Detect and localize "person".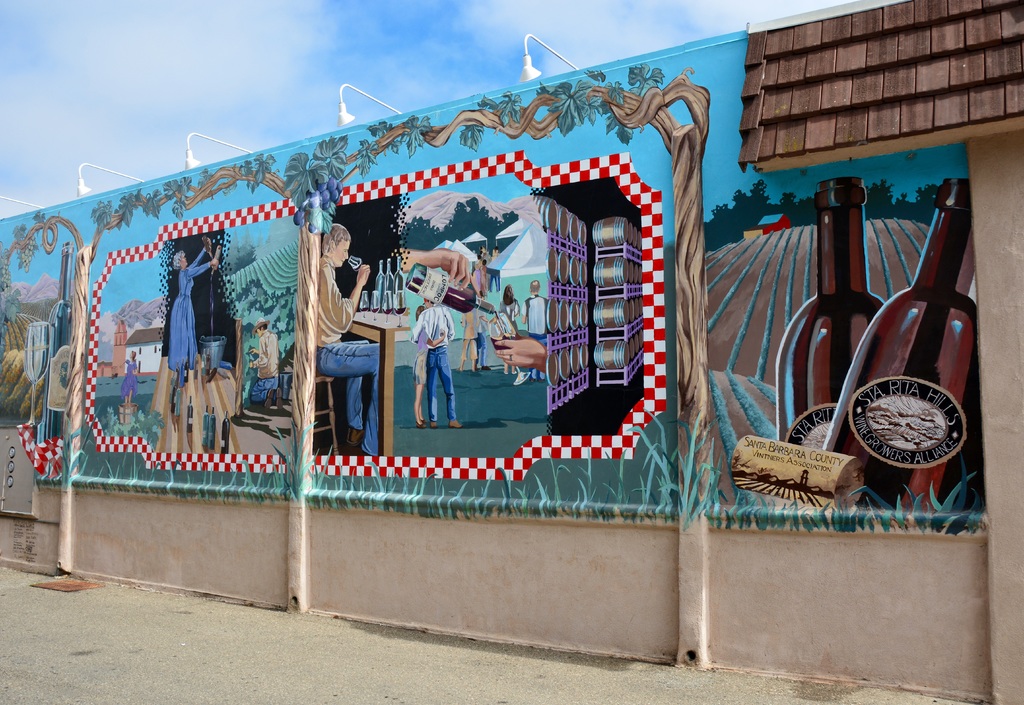
Localized at 517, 271, 548, 387.
